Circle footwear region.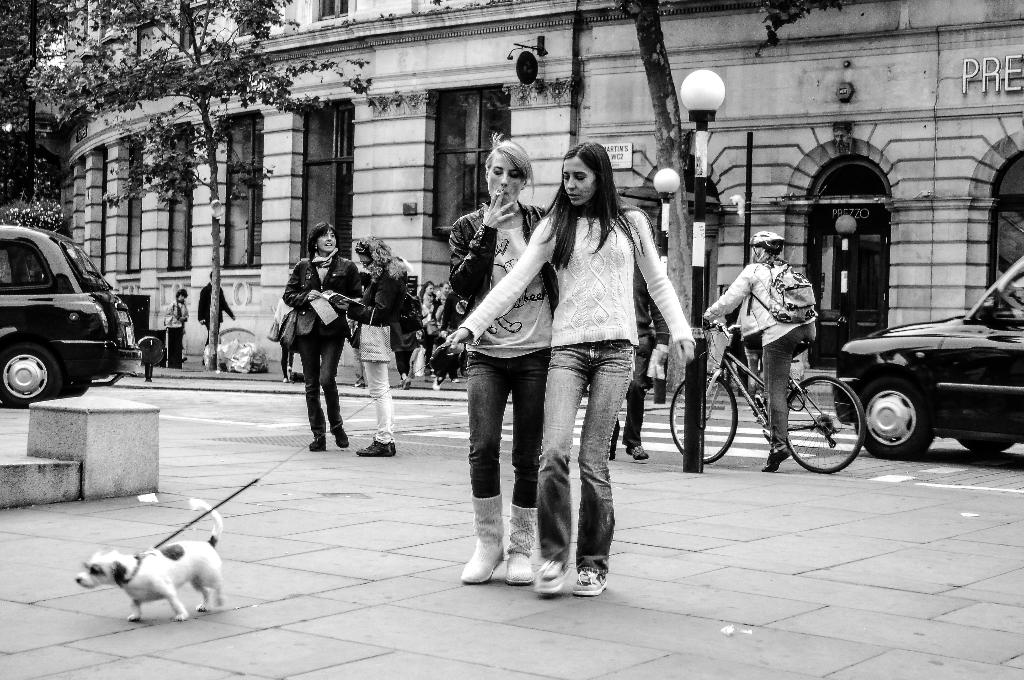
Region: 768 450 793 476.
